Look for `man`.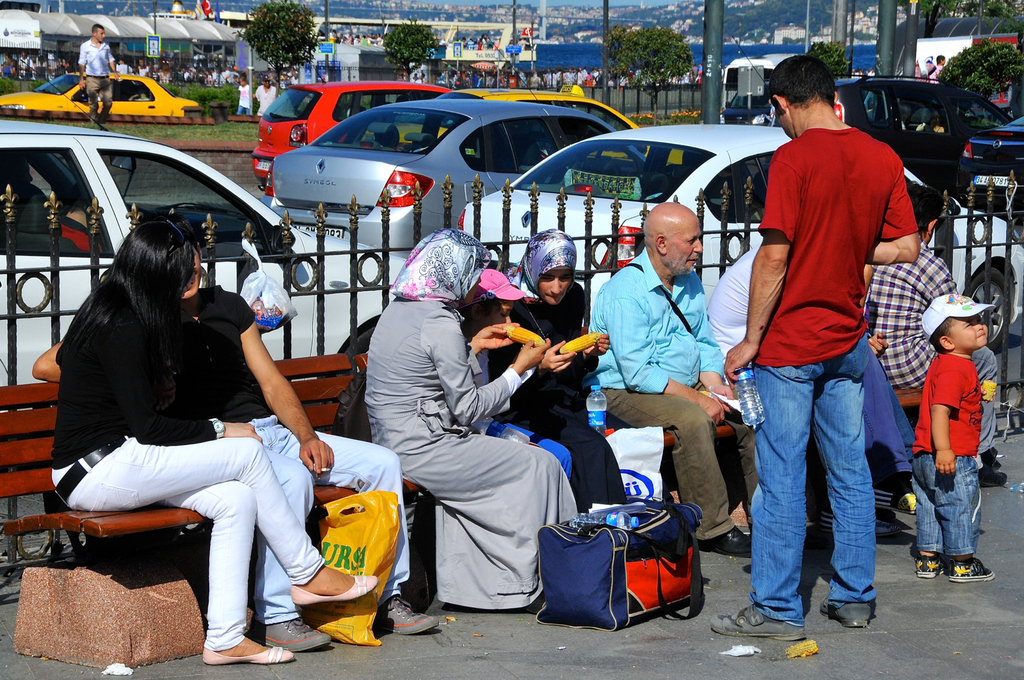
Found: 739:63:933:623.
